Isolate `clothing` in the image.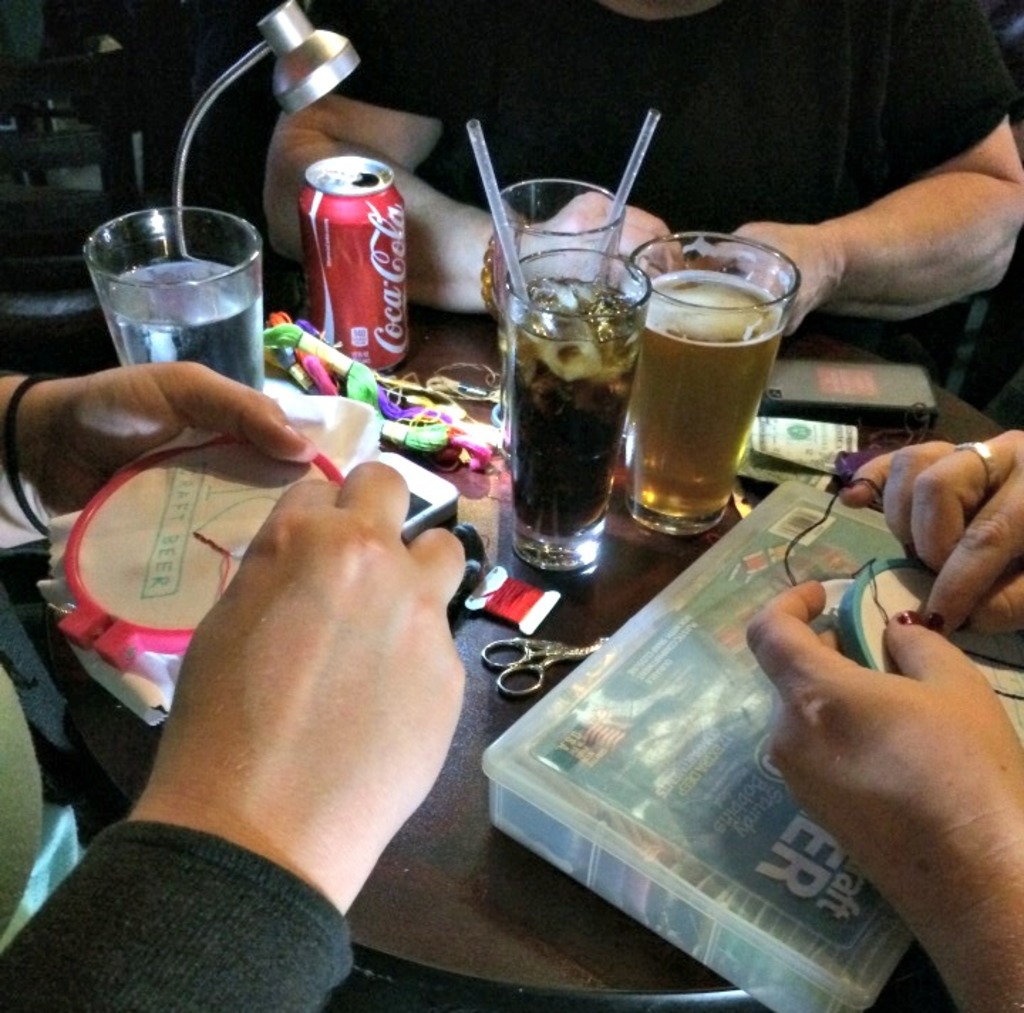
Isolated region: {"left": 31, "top": 810, "right": 411, "bottom": 997}.
